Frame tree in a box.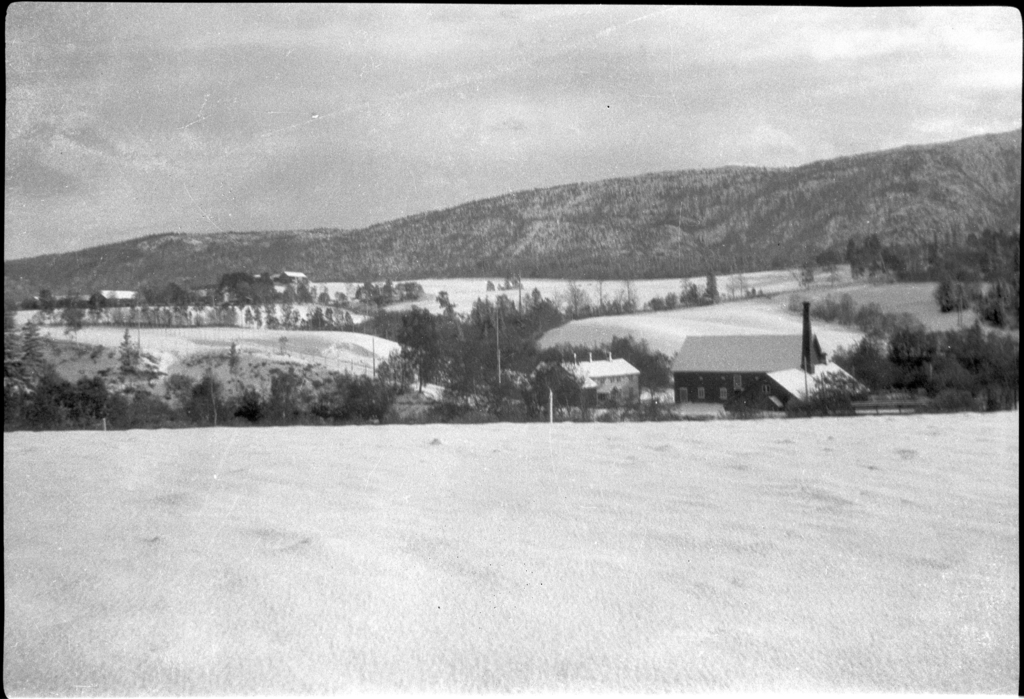
detection(945, 277, 970, 307).
